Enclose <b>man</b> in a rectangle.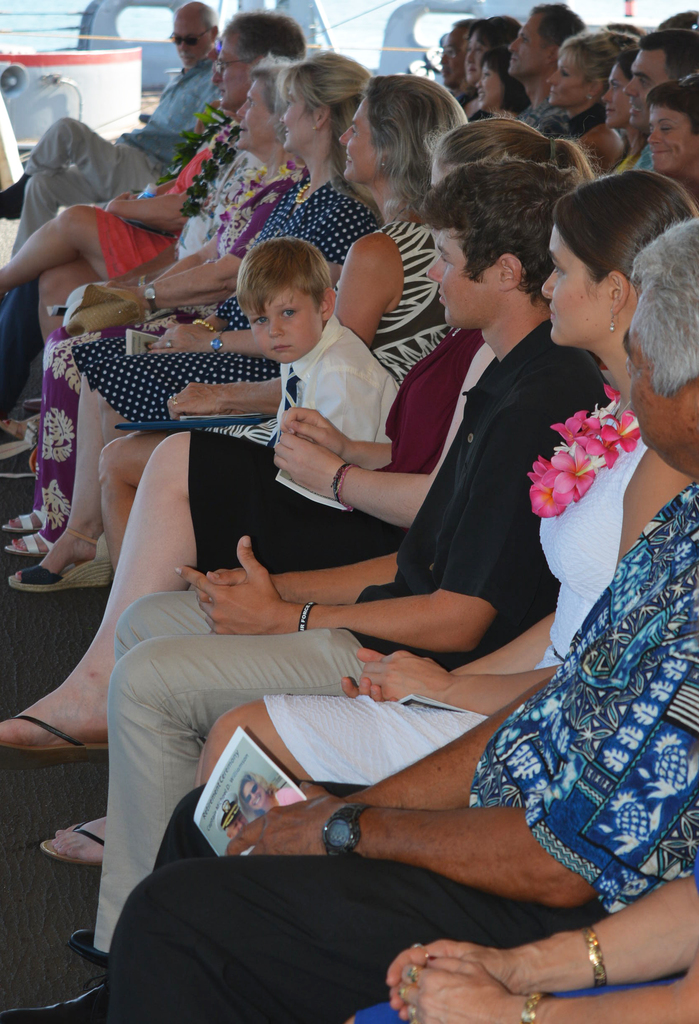
left=510, top=1, right=588, bottom=125.
